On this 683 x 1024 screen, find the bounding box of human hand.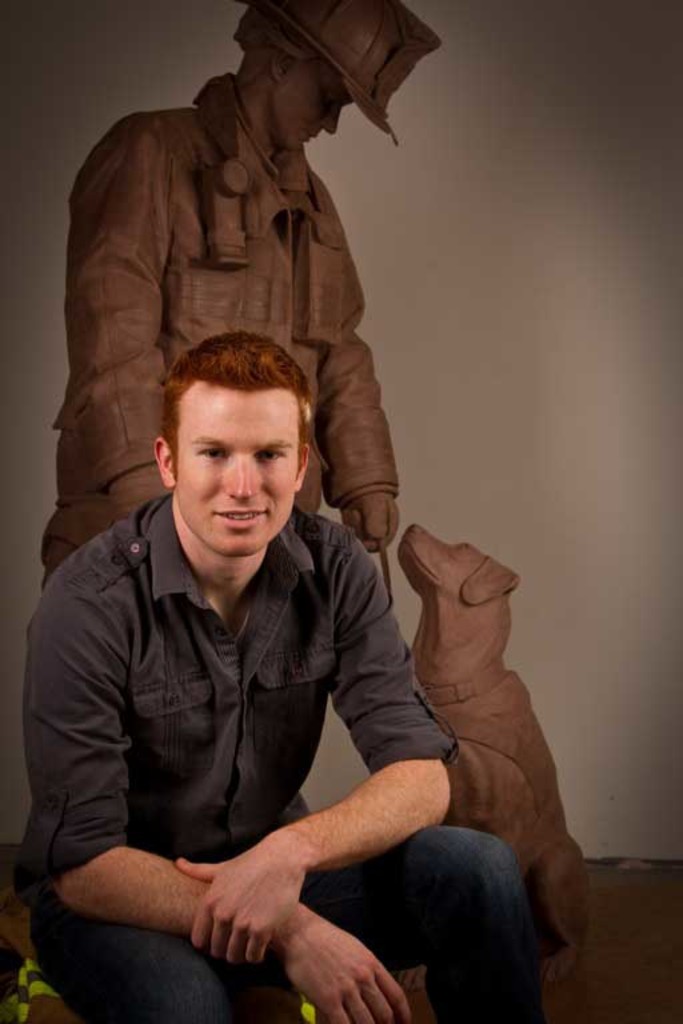
Bounding box: rect(343, 491, 400, 553).
